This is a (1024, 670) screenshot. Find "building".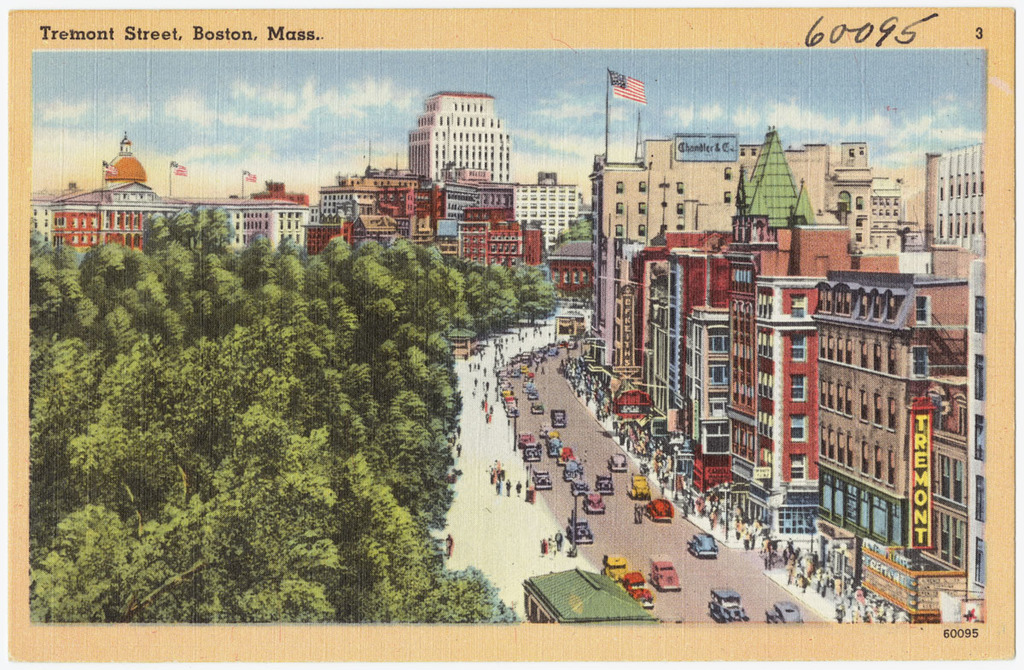
Bounding box: bbox(408, 91, 509, 183).
